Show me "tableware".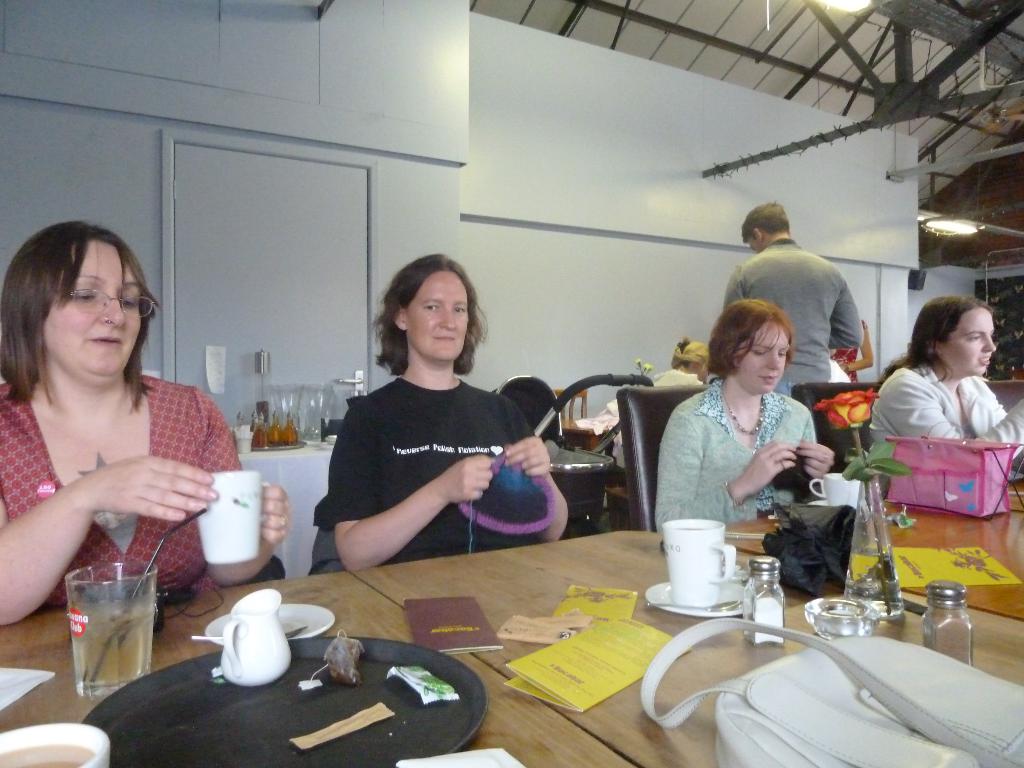
"tableware" is here: pyautogui.locateOnScreen(74, 630, 491, 767).
